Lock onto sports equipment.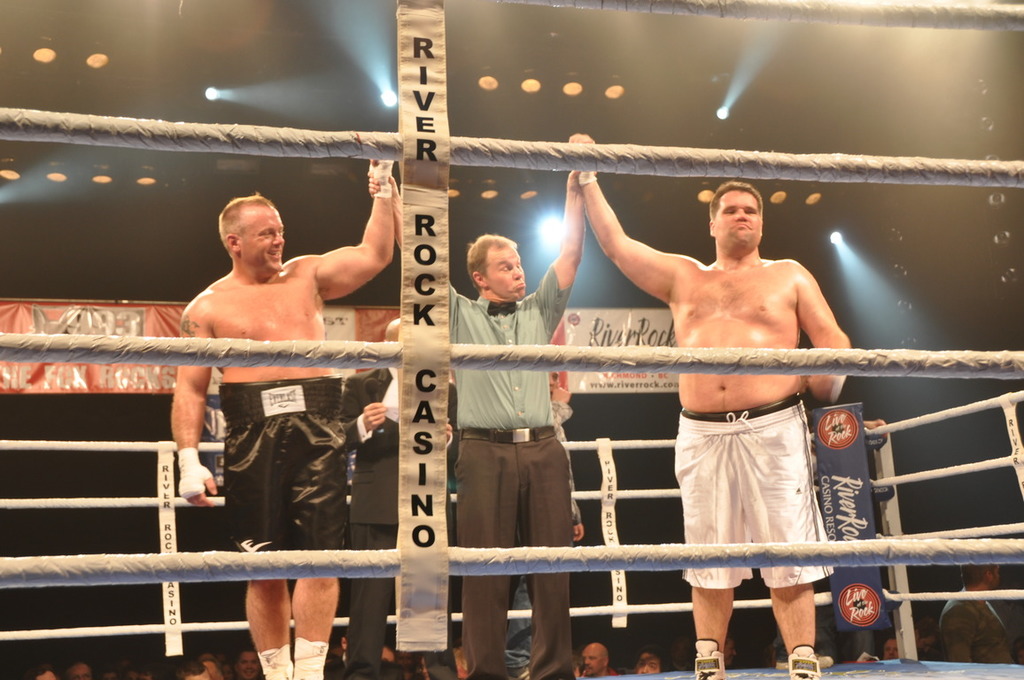
Locked: rect(787, 647, 825, 679).
